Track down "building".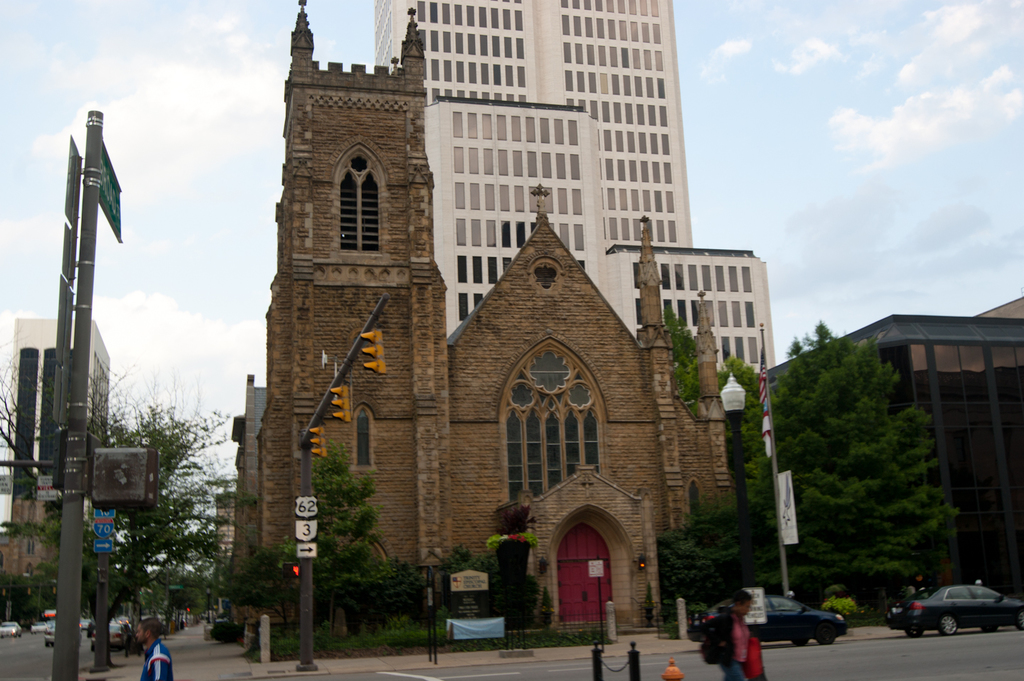
Tracked to BBox(5, 316, 111, 621).
